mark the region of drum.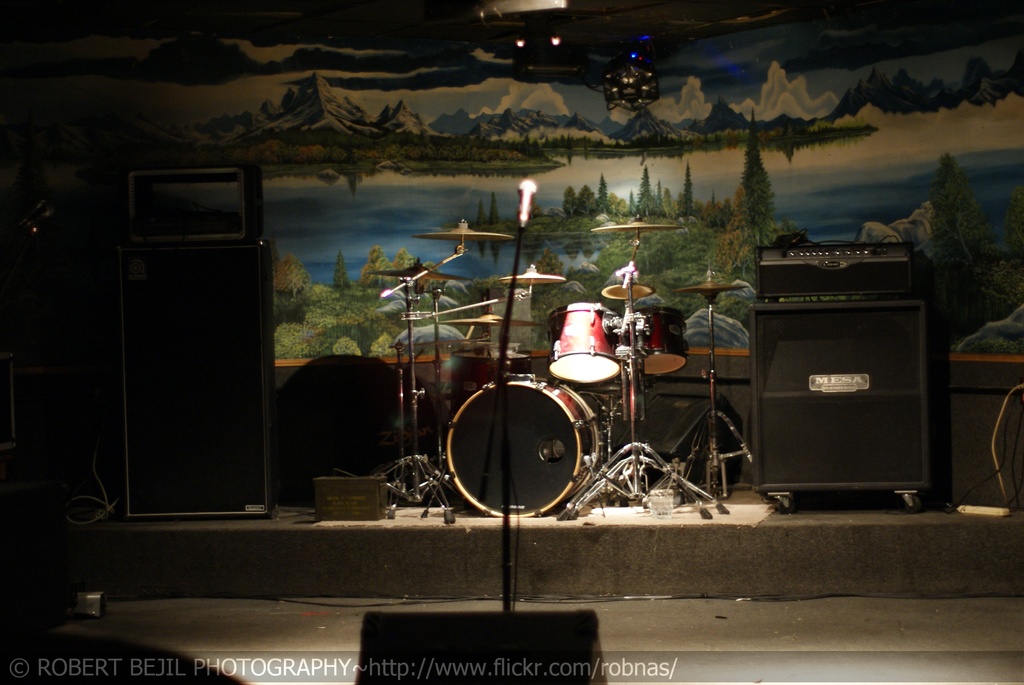
Region: Rect(547, 303, 621, 383).
